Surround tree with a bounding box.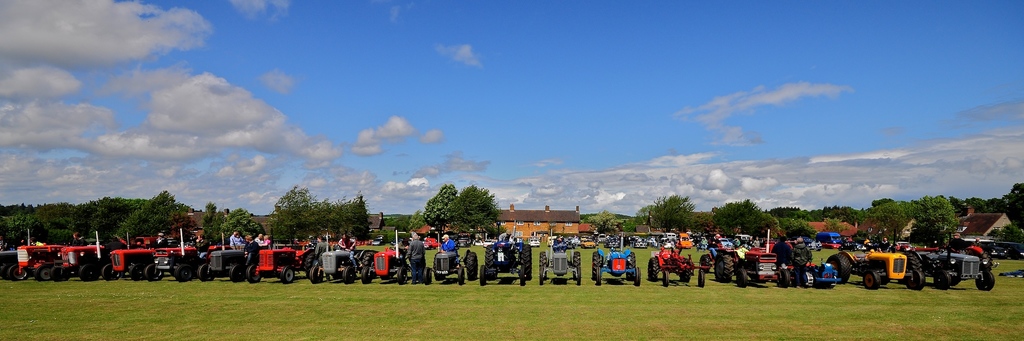
l=1002, t=182, r=1023, b=240.
